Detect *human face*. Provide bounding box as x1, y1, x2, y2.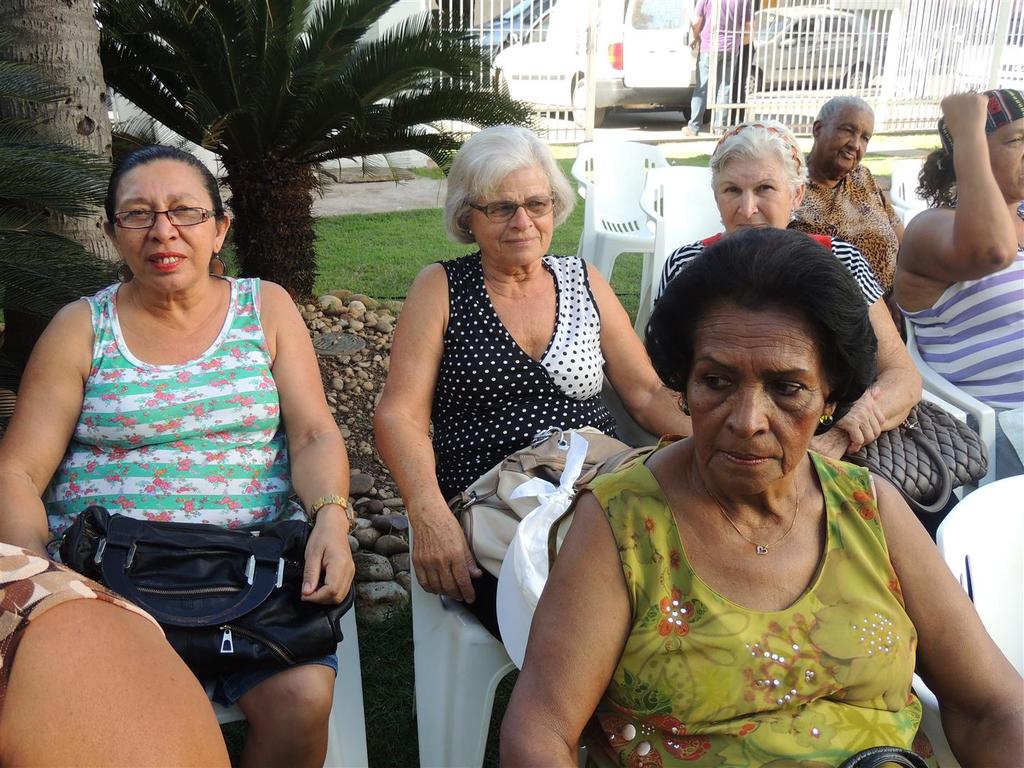
988, 118, 1023, 198.
